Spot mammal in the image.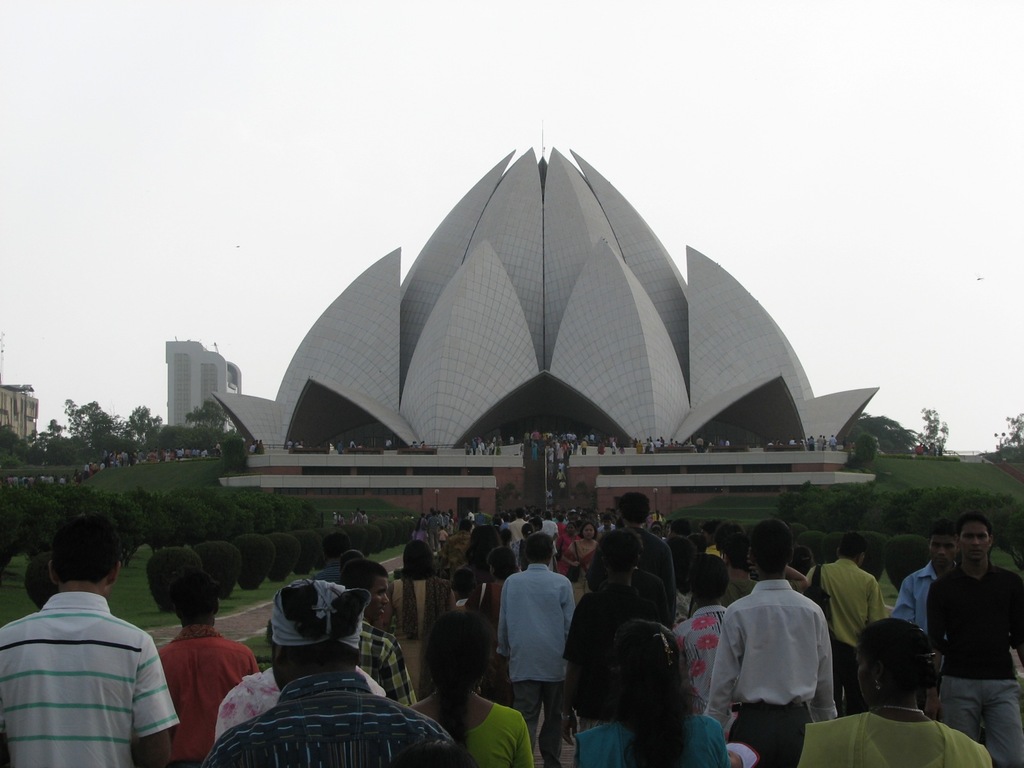
mammal found at select_region(2, 502, 158, 756).
